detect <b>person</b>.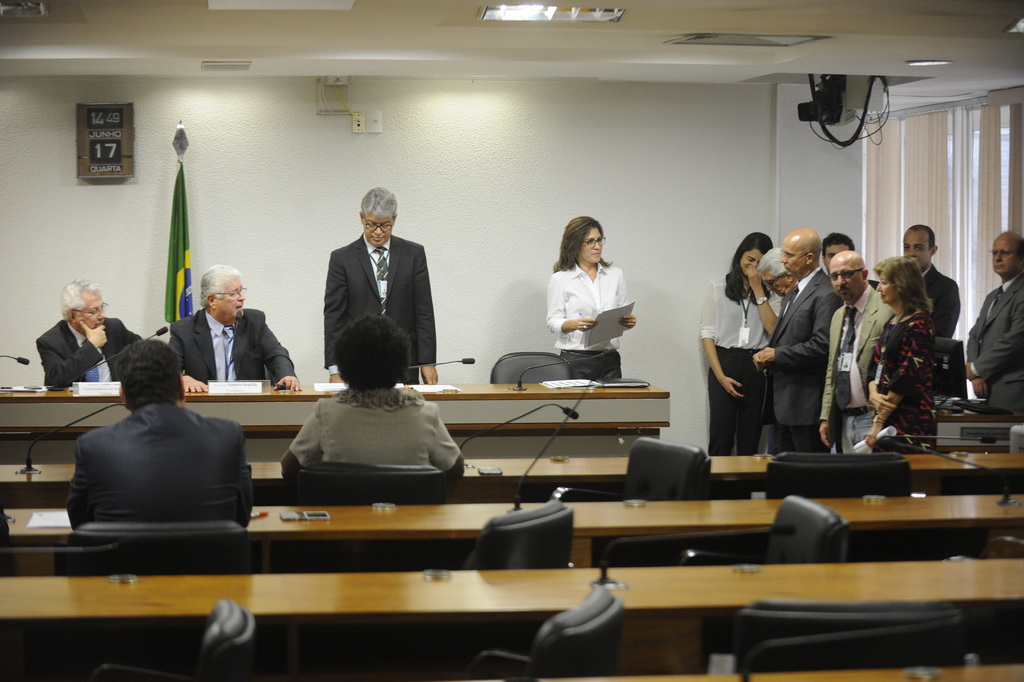
Detected at (278, 314, 463, 473).
